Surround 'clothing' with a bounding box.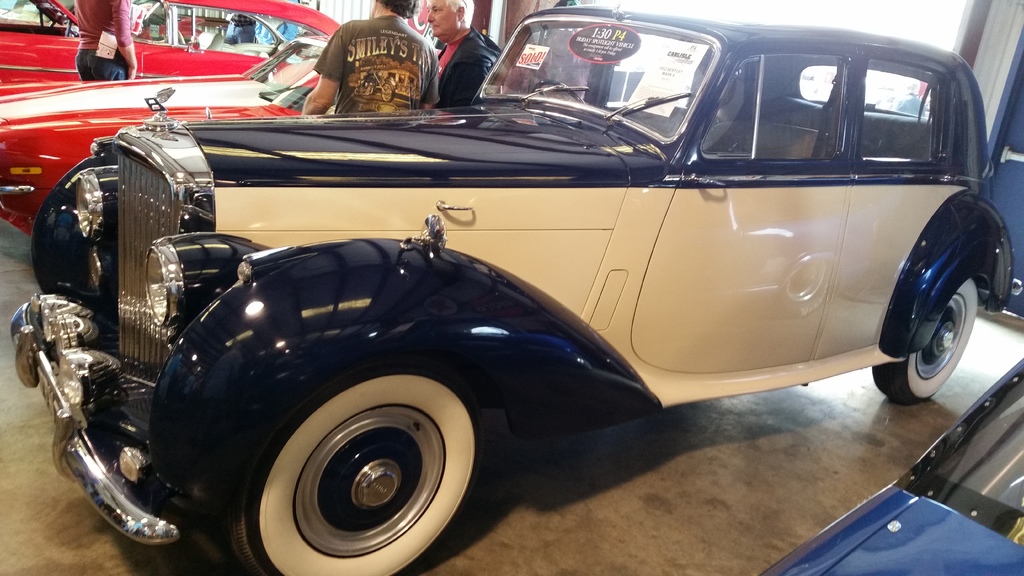
<bbox>74, 0, 134, 86</bbox>.
